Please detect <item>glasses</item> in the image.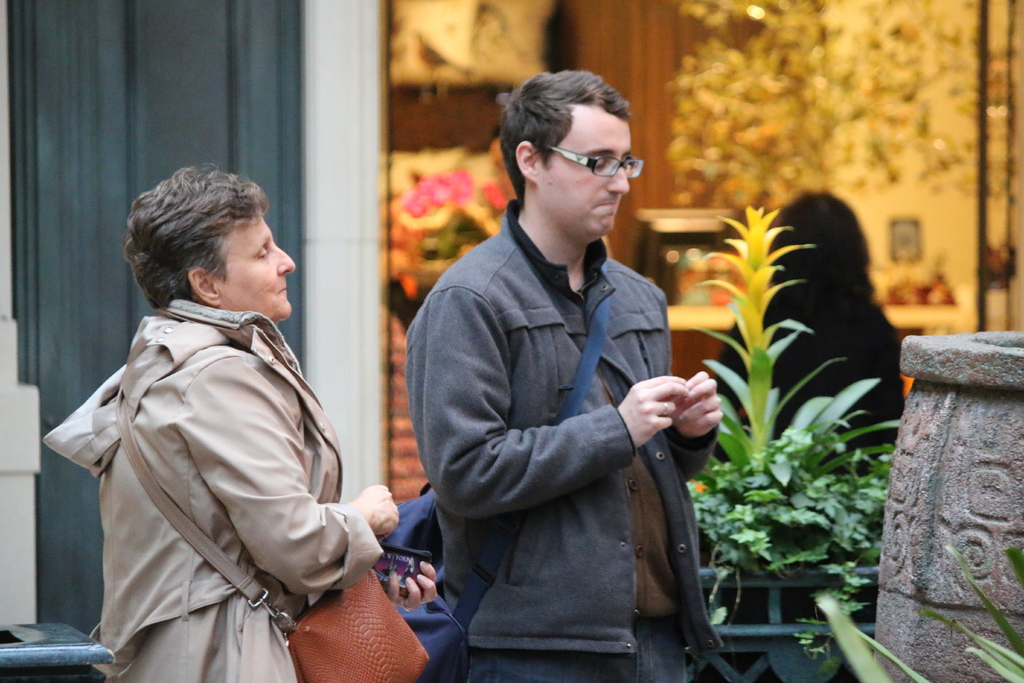
[x1=553, y1=147, x2=646, y2=177].
